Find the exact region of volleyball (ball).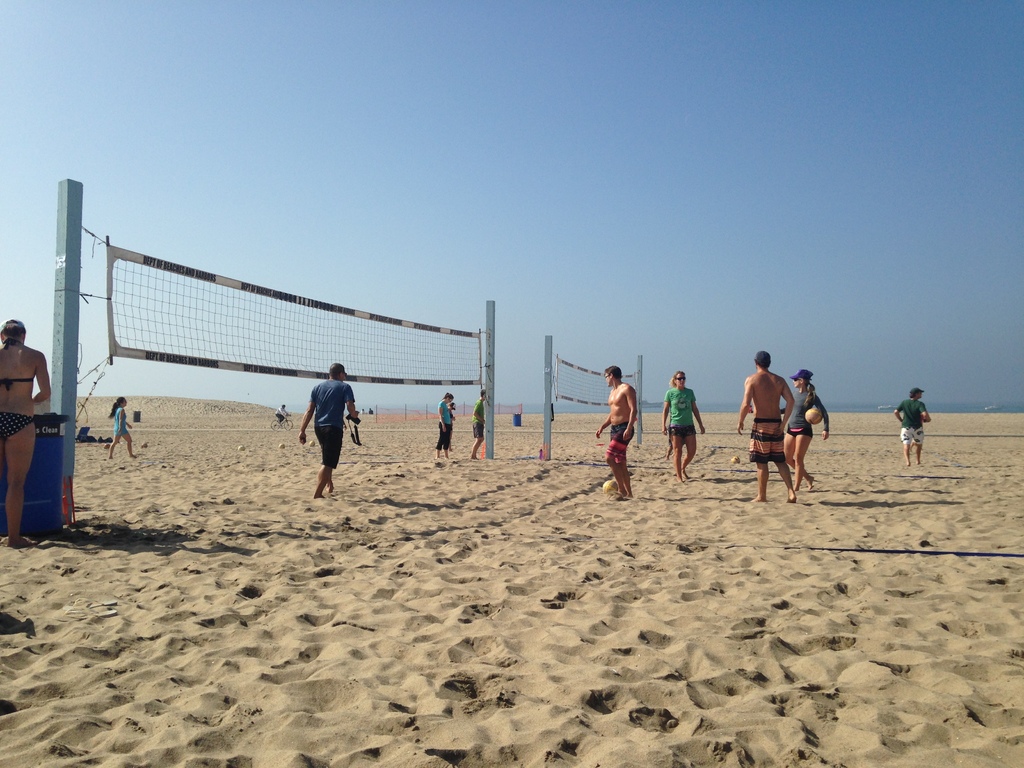
Exact region: x1=804, y1=407, x2=824, y2=426.
